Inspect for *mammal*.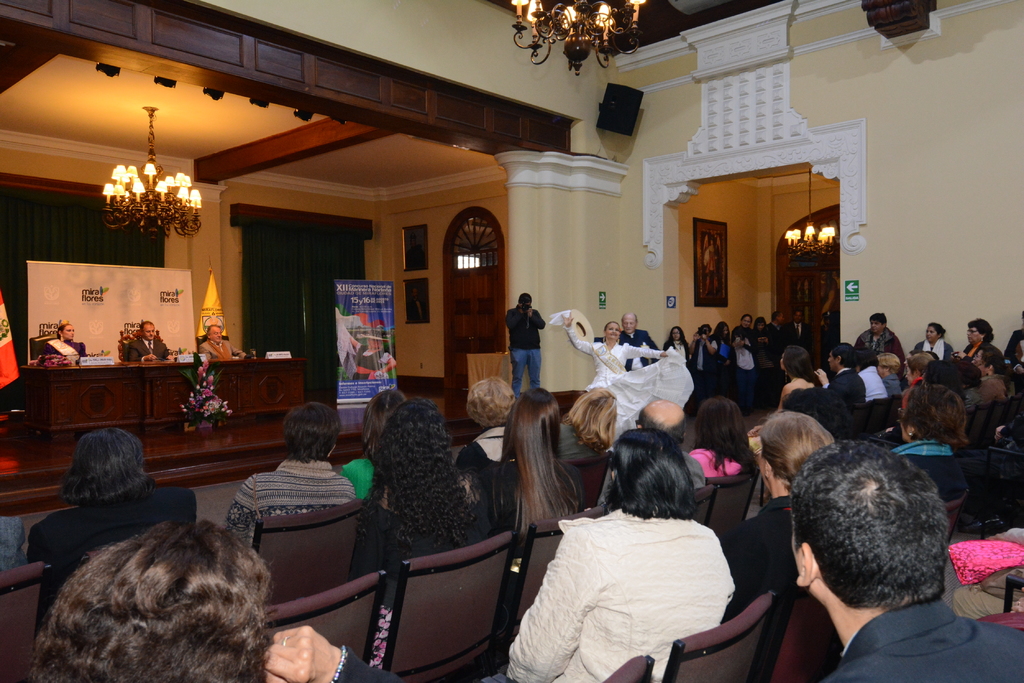
Inspection: rect(202, 325, 245, 361).
